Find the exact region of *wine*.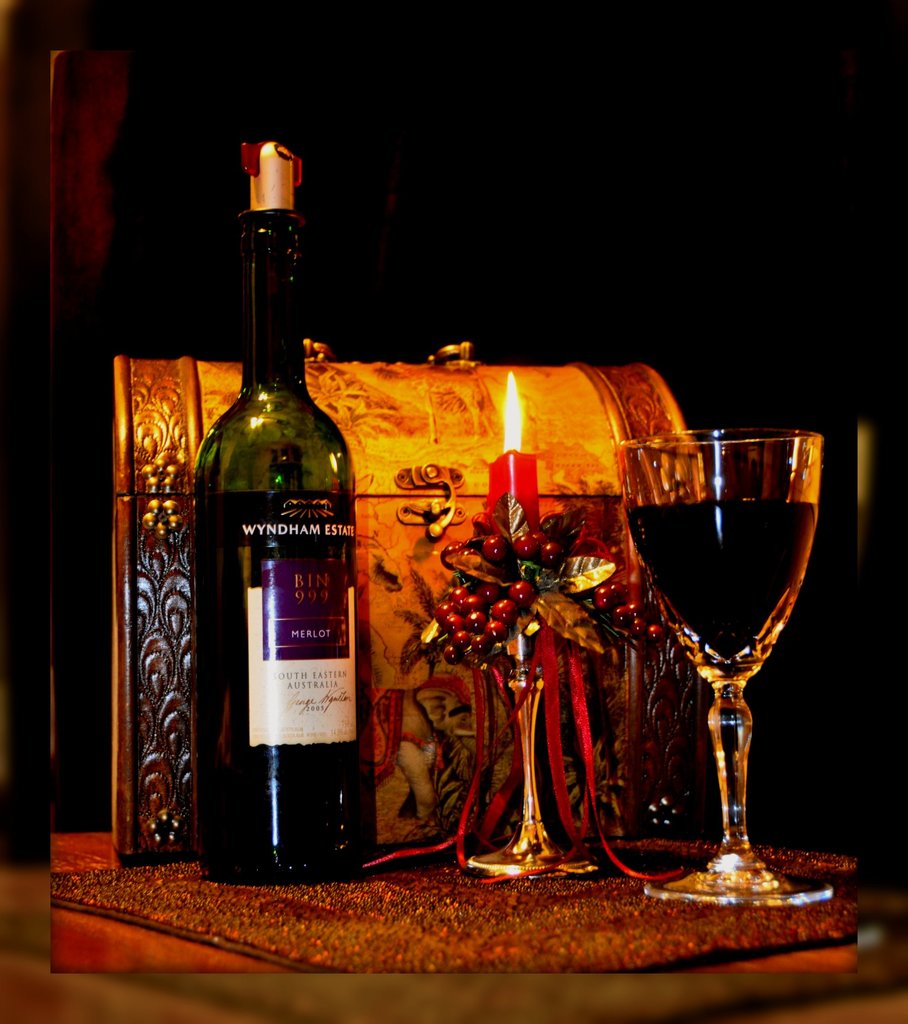
Exact region: (x1=184, y1=163, x2=379, y2=874).
